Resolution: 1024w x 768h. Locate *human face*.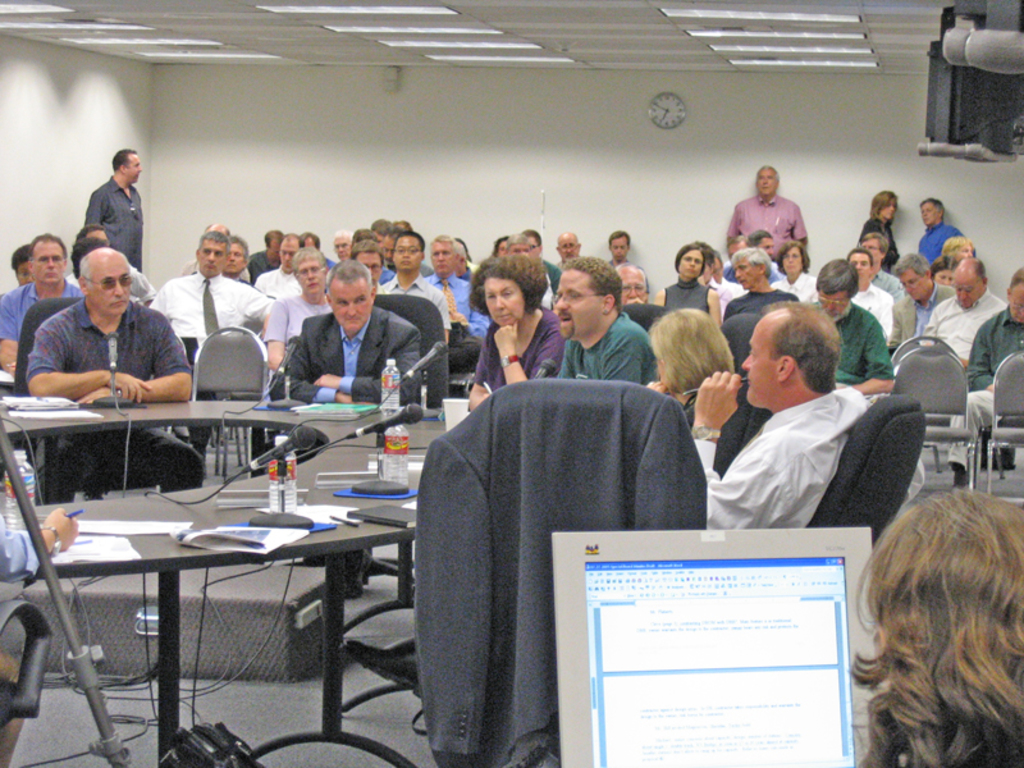
[741,311,782,404].
